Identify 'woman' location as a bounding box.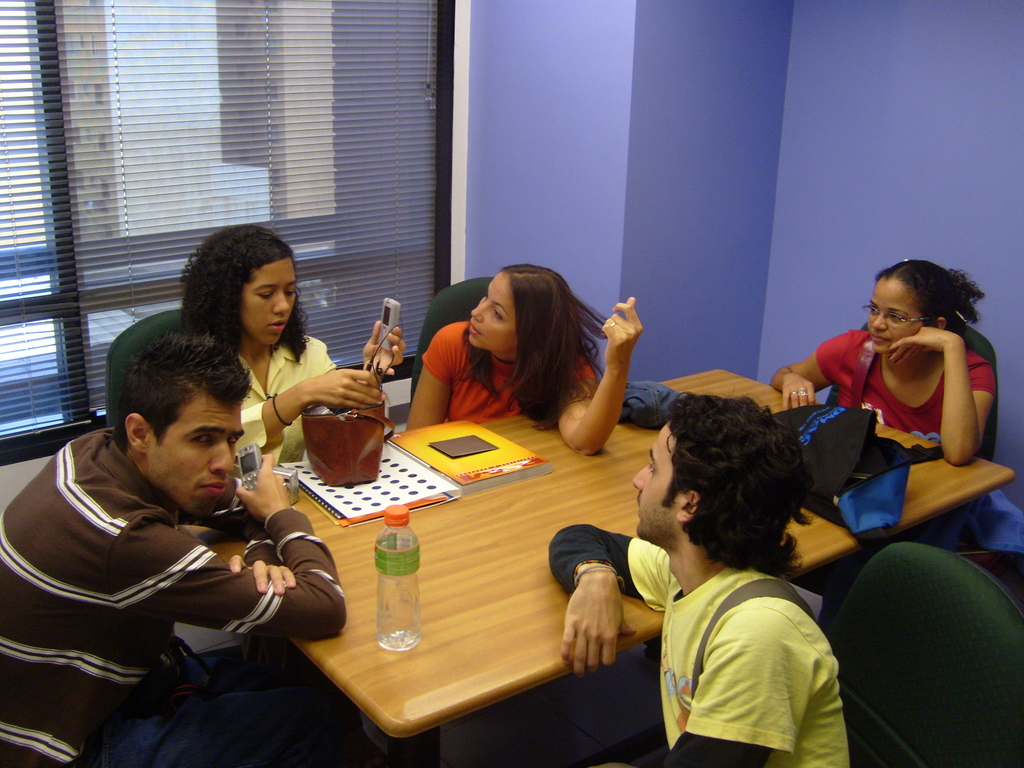
locate(379, 276, 660, 458).
